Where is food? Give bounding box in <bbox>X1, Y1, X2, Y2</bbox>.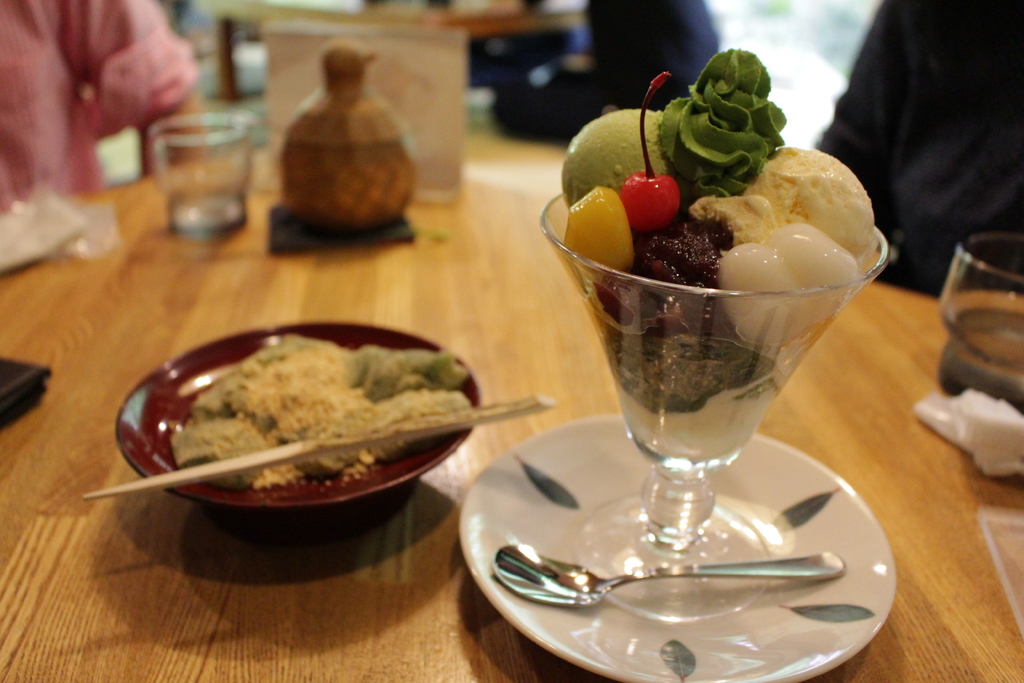
<bbox>624, 68, 673, 224</bbox>.
